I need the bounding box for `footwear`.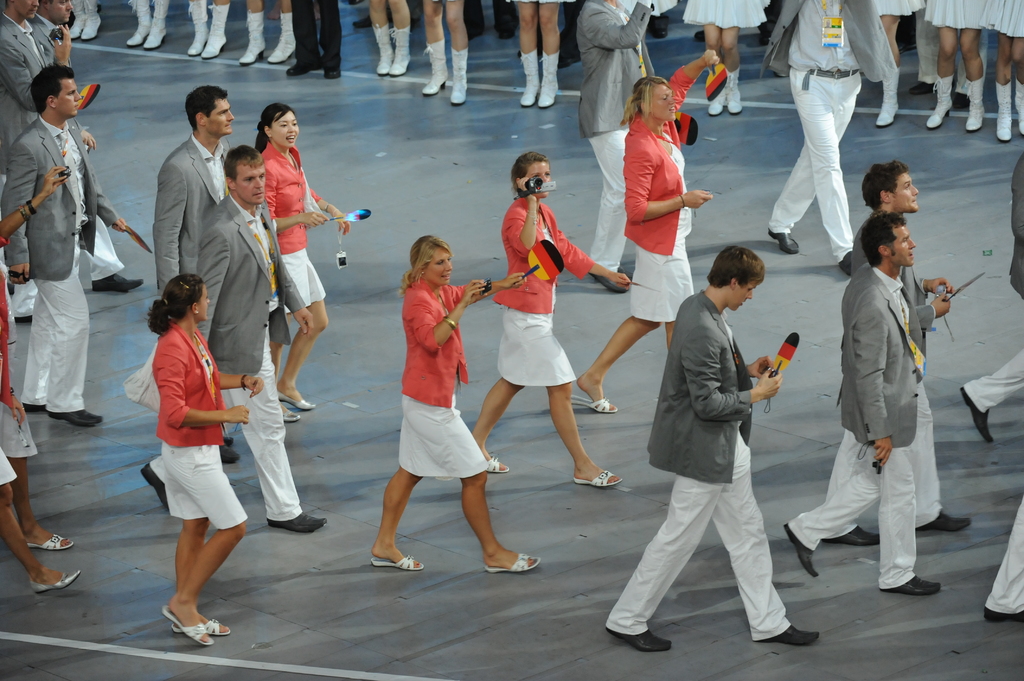
Here it is: Rect(283, 61, 319, 77).
